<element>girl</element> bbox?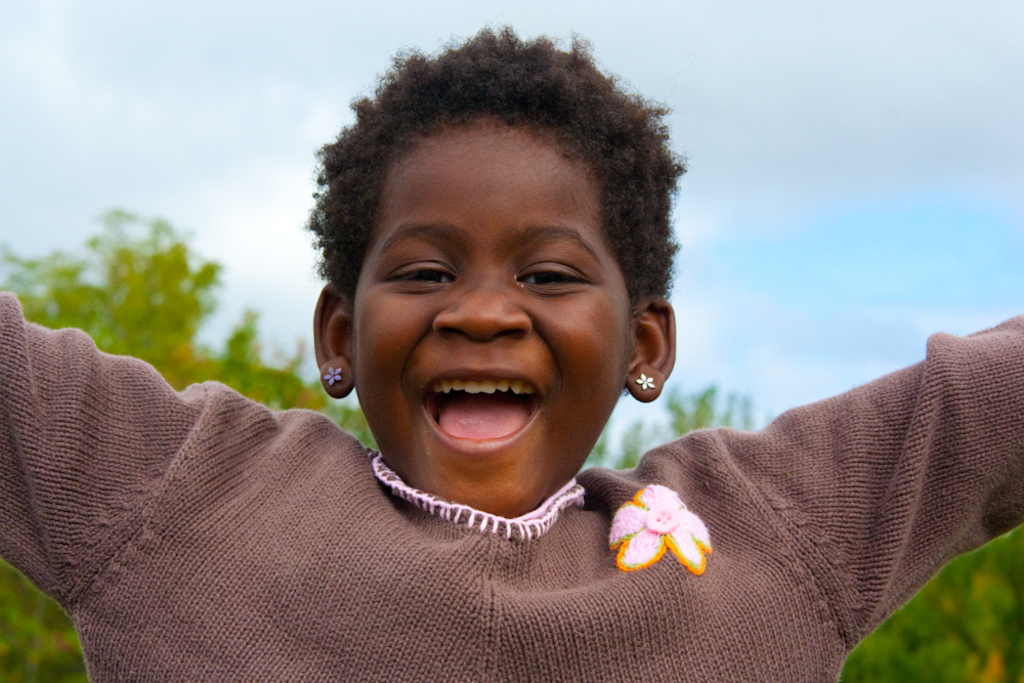
bbox(0, 26, 1020, 682)
